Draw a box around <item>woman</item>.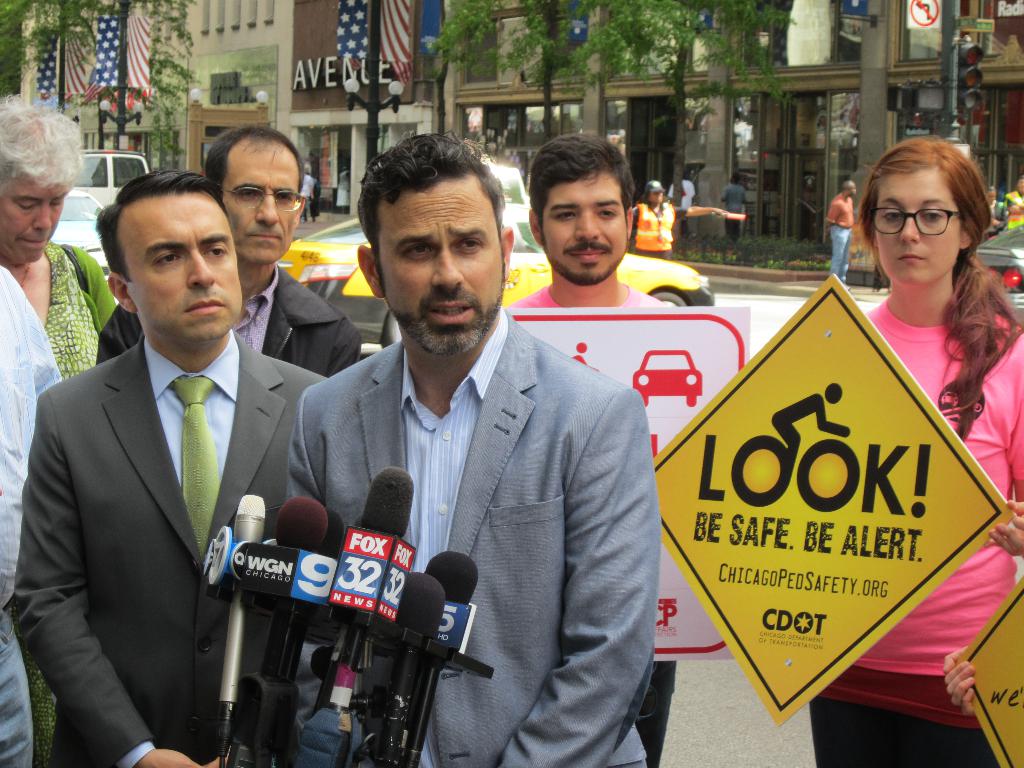
pyautogui.locateOnScreen(748, 140, 1023, 712).
